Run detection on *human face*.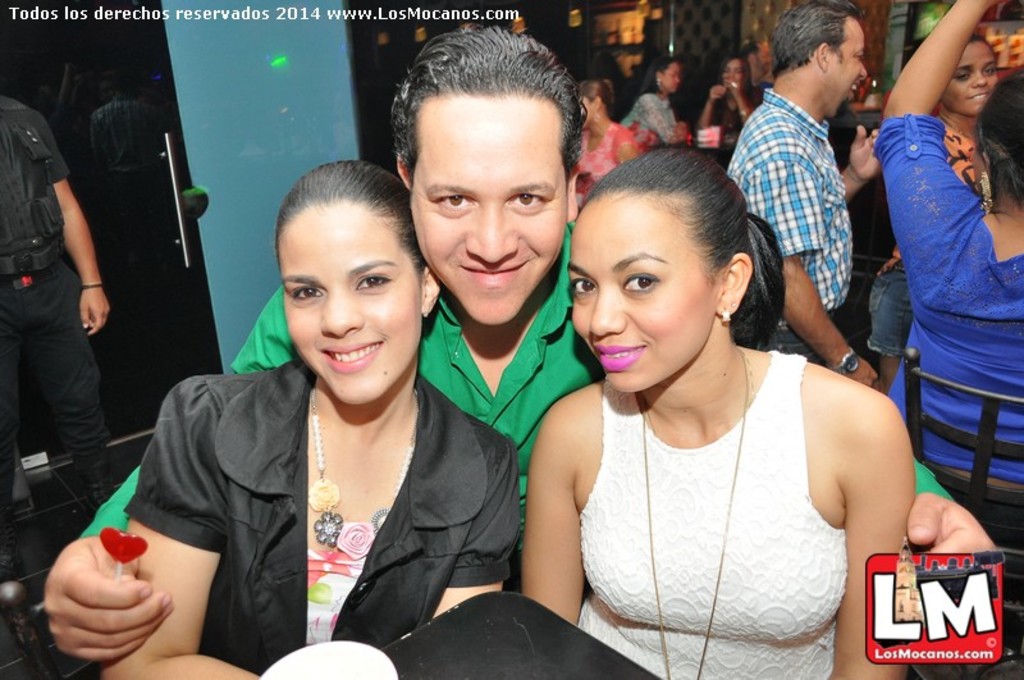
Result: bbox(722, 56, 744, 92).
